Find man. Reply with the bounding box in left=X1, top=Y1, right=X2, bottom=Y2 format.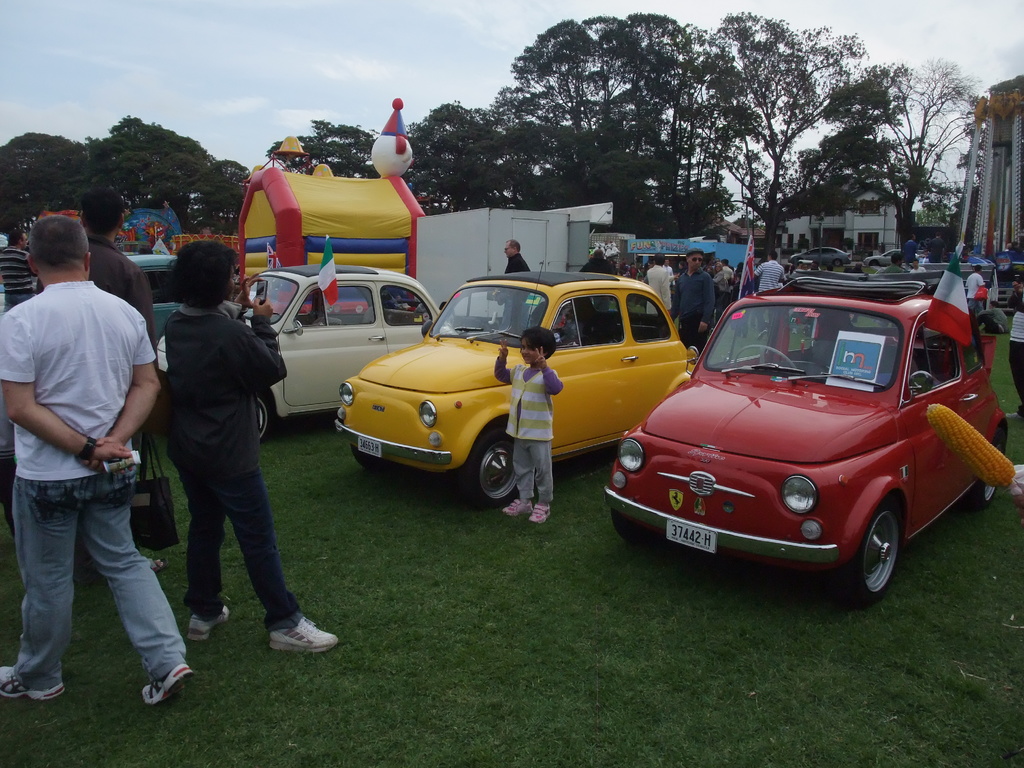
left=0, top=221, right=44, bottom=316.
